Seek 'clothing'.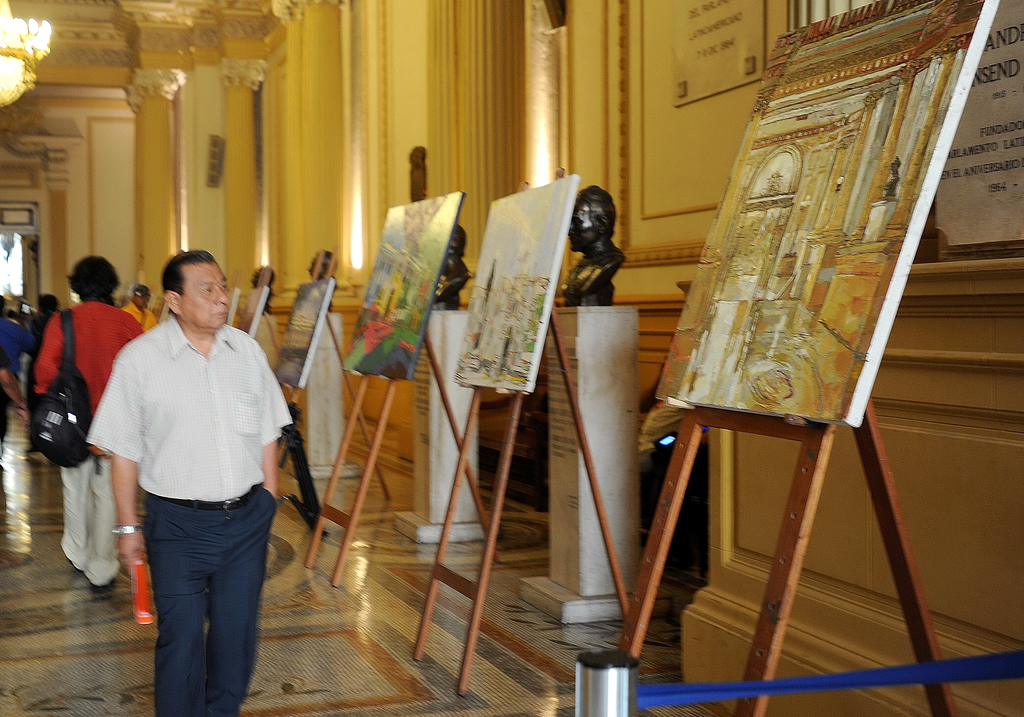
crop(119, 300, 159, 328).
